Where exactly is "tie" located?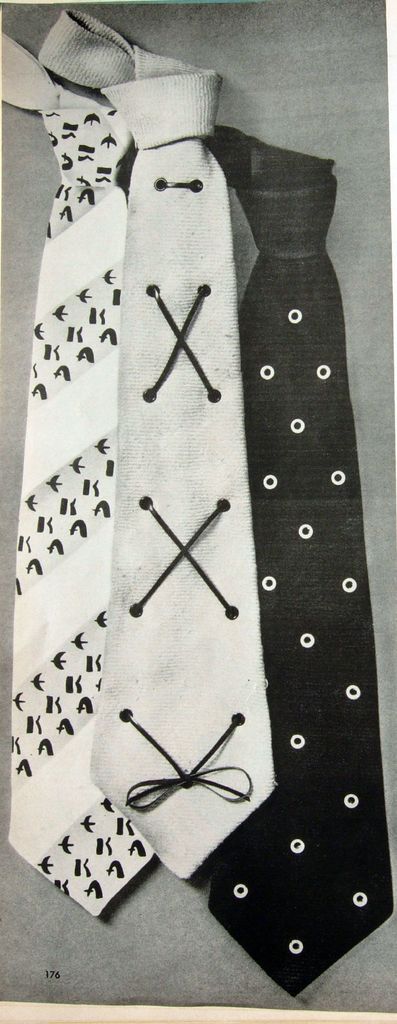
Its bounding box is Rect(0, 26, 156, 920).
